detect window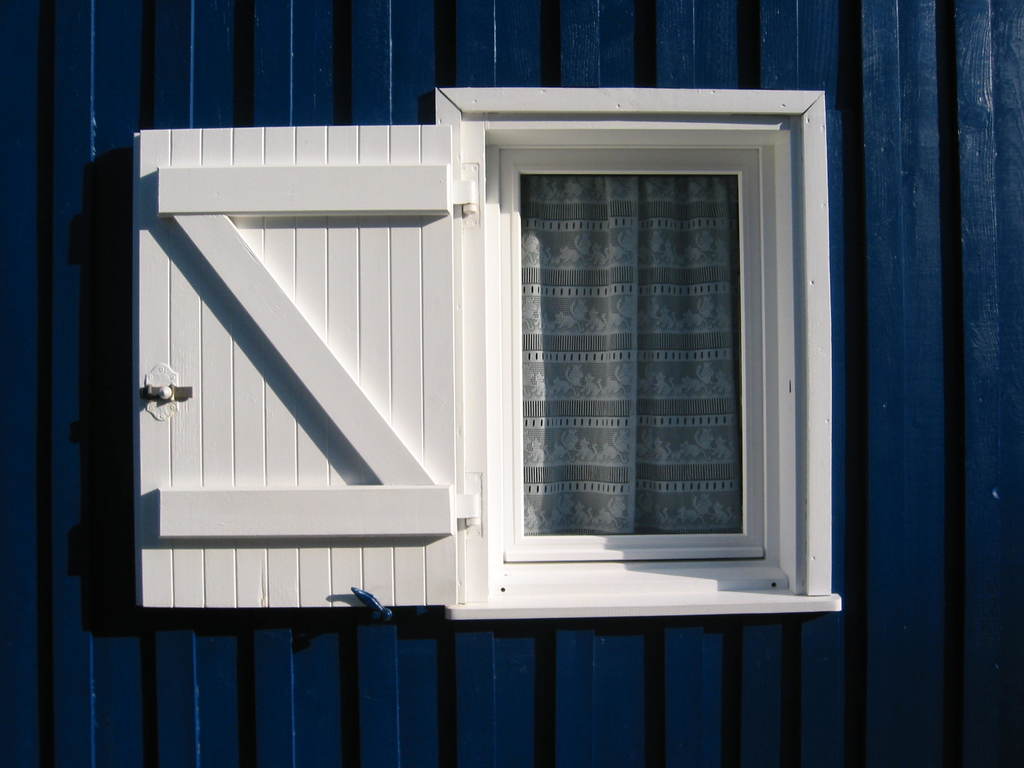
locate(465, 65, 804, 598)
